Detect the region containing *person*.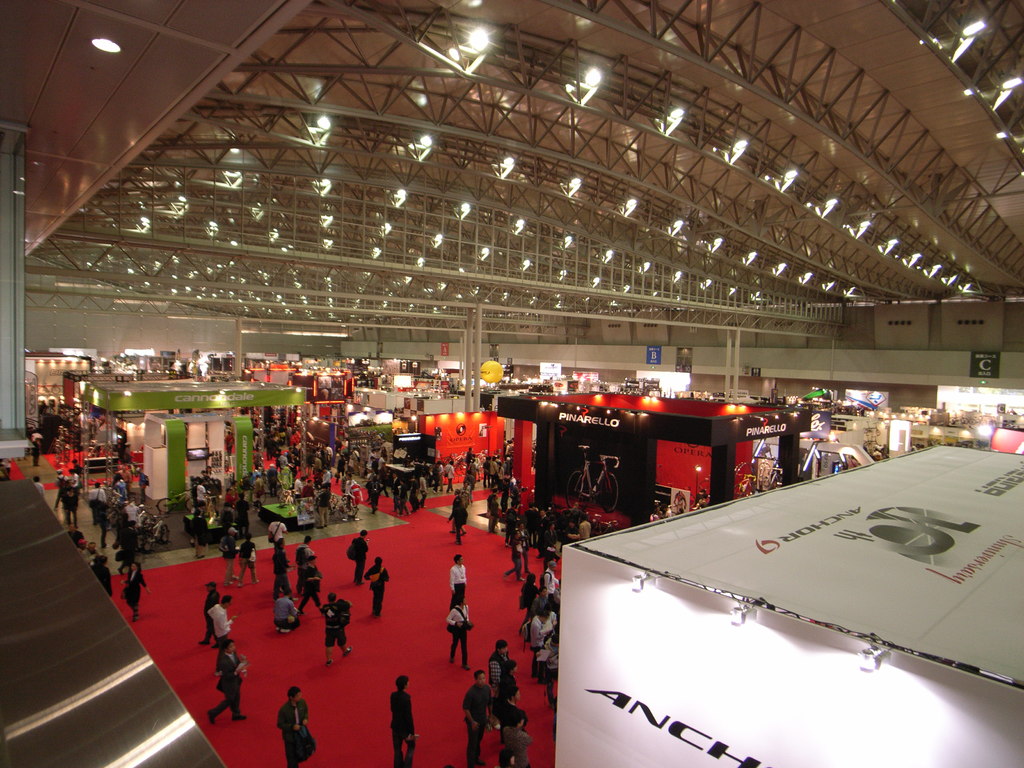
l=204, t=643, r=255, b=735.
